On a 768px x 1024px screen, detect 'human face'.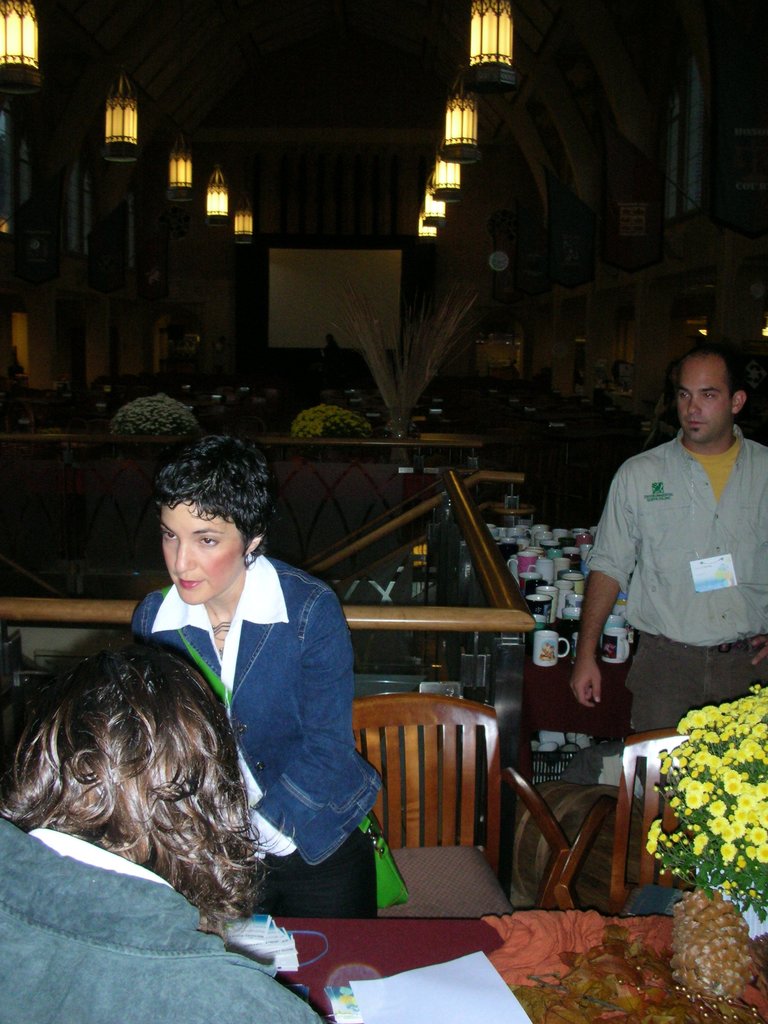
<box>679,358,733,444</box>.
